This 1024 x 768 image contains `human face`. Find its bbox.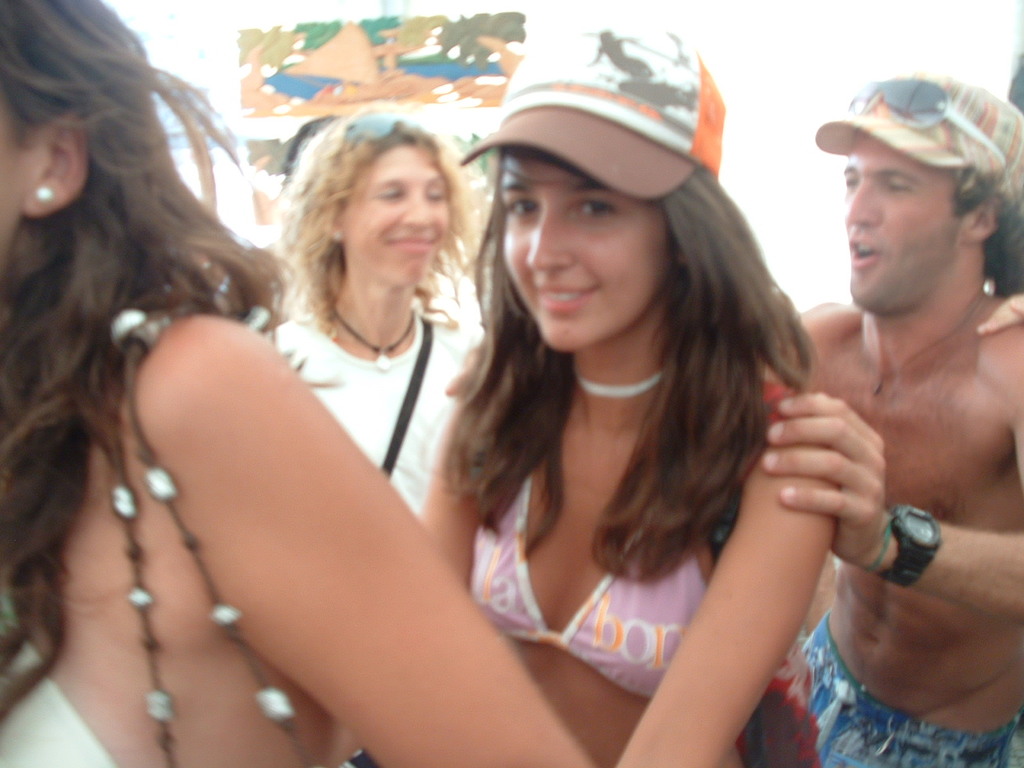
<box>842,131,958,308</box>.
